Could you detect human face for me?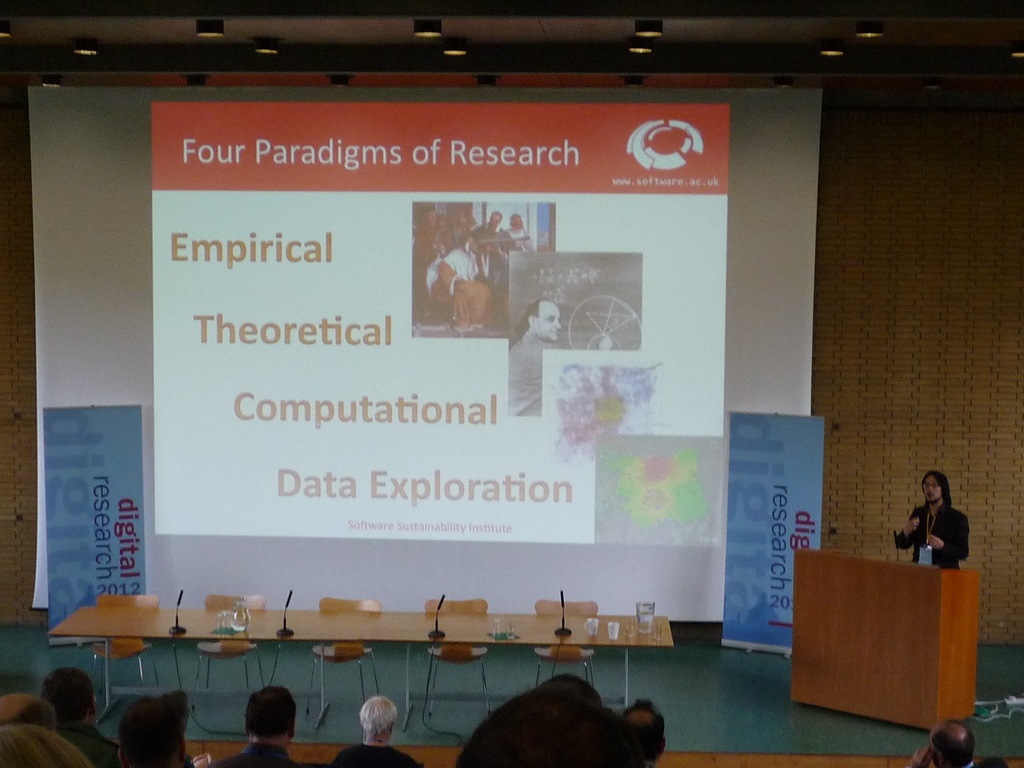
Detection result: (left=927, top=733, right=939, bottom=764).
